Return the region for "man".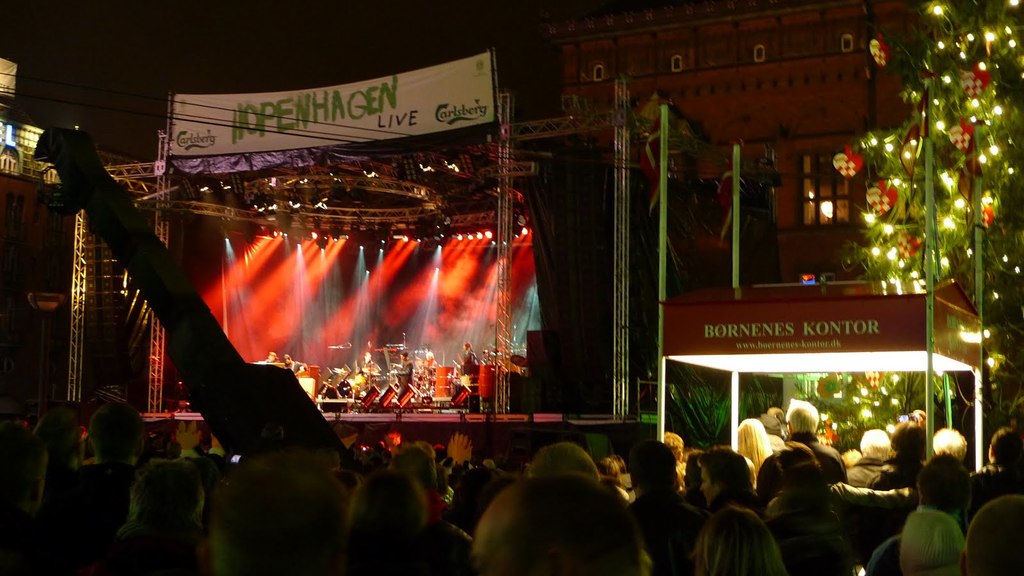
(391, 349, 414, 401).
